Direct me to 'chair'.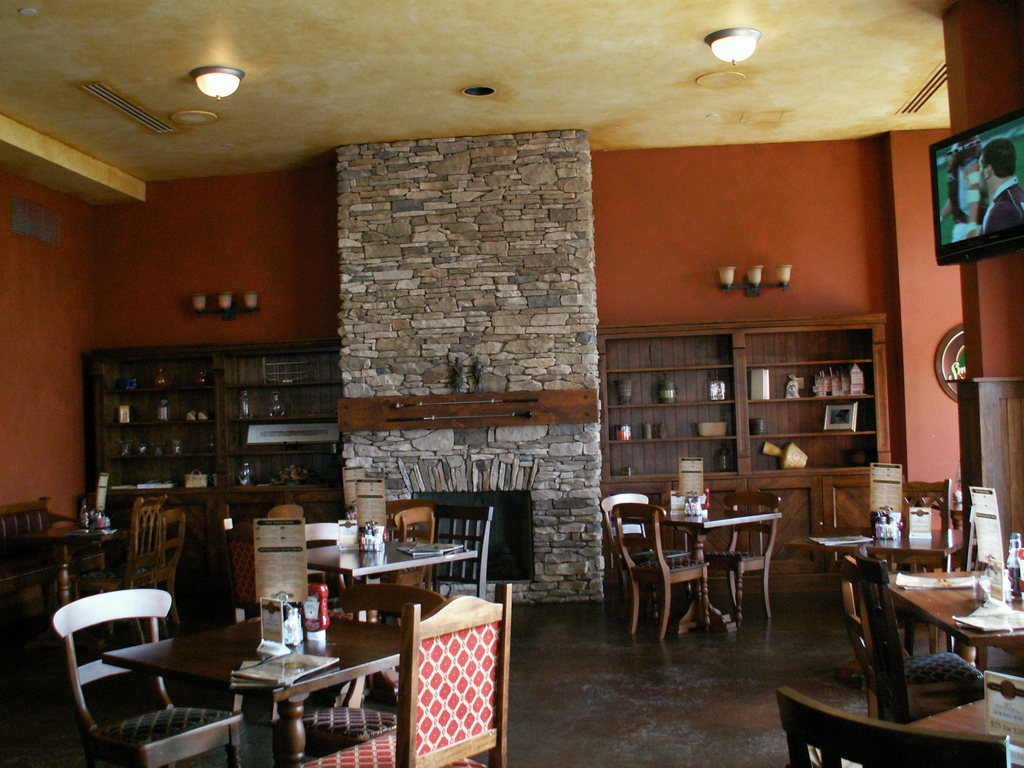
Direction: [x1=600, y1=492, x2=691, y2=618].
